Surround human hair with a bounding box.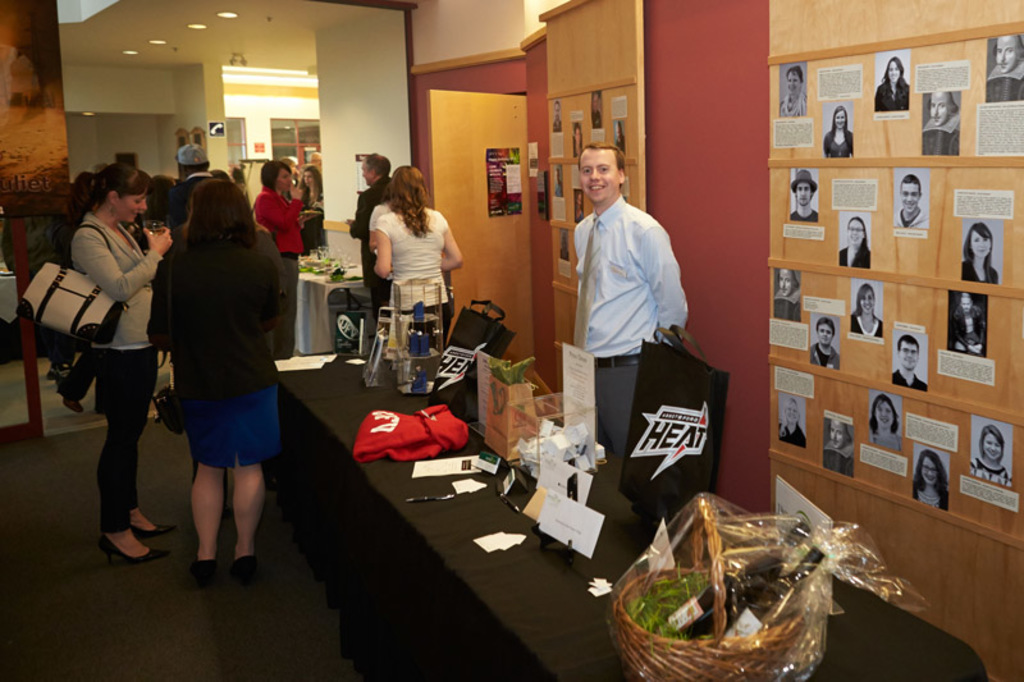
785,64,803,86.
